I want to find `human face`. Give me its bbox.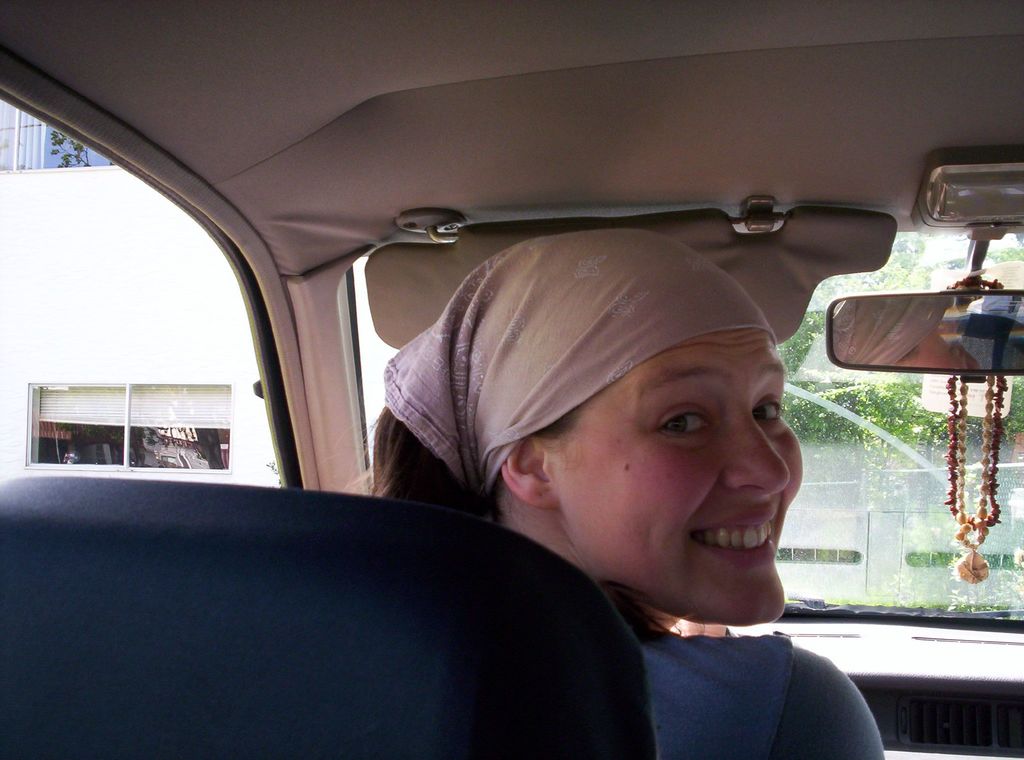
pyautogui.locateOnScreen(546, 326, 802, 627).
